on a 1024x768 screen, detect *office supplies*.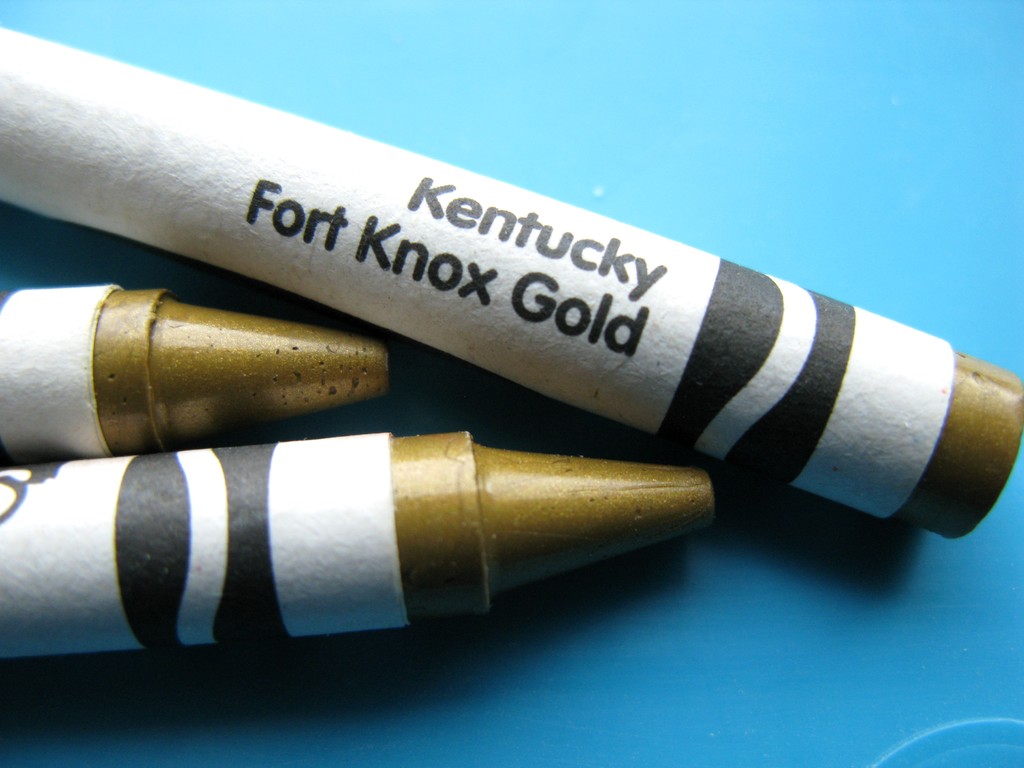
crop(1, 28, 1023, 536).
